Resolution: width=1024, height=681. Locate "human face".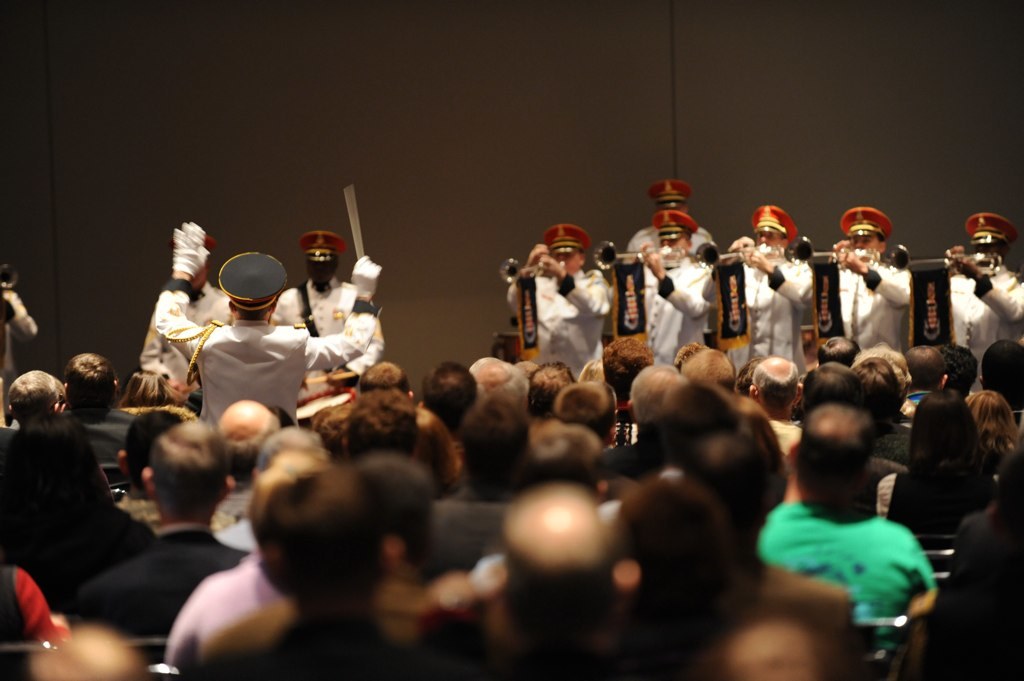
(312,261,336,288).
